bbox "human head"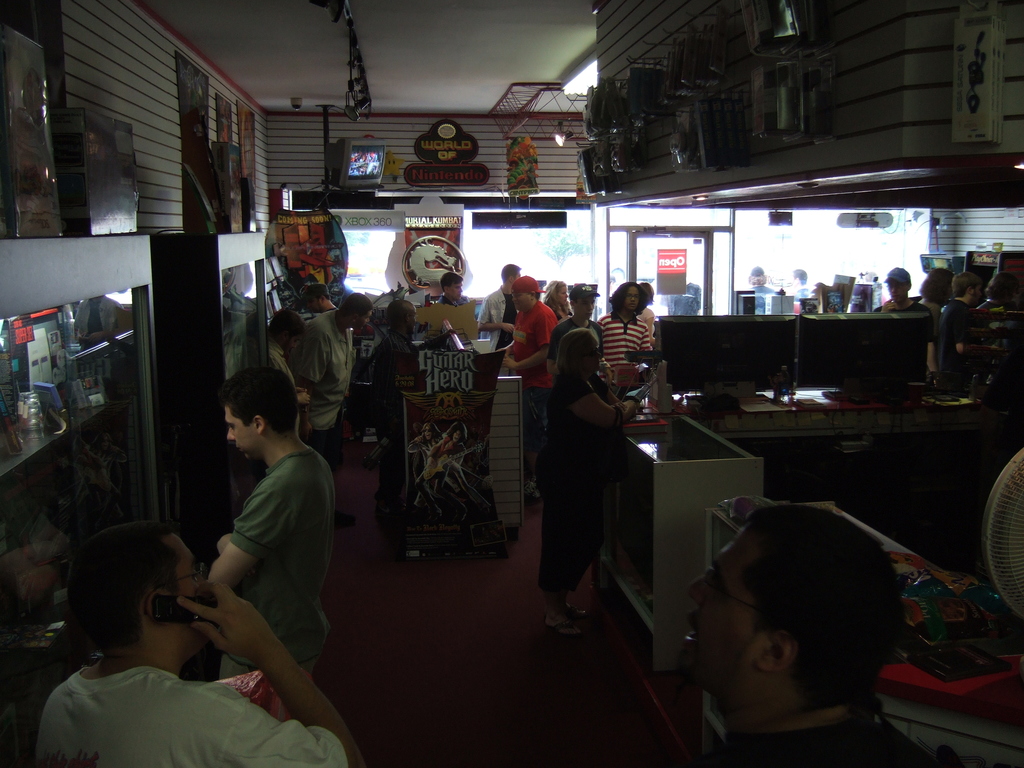
pyautogui.locateOnScreen(954, 271, 980, 300)
